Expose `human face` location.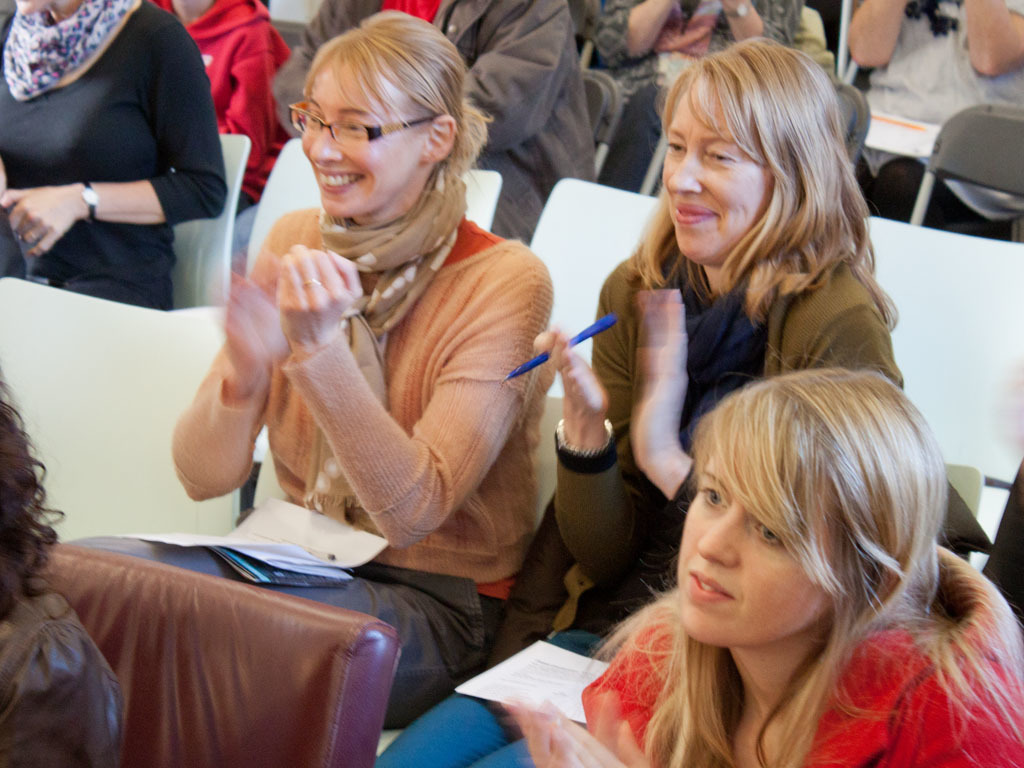
Exposed at pyautogui.locateOnScreen(302, 60, 424, 222).
